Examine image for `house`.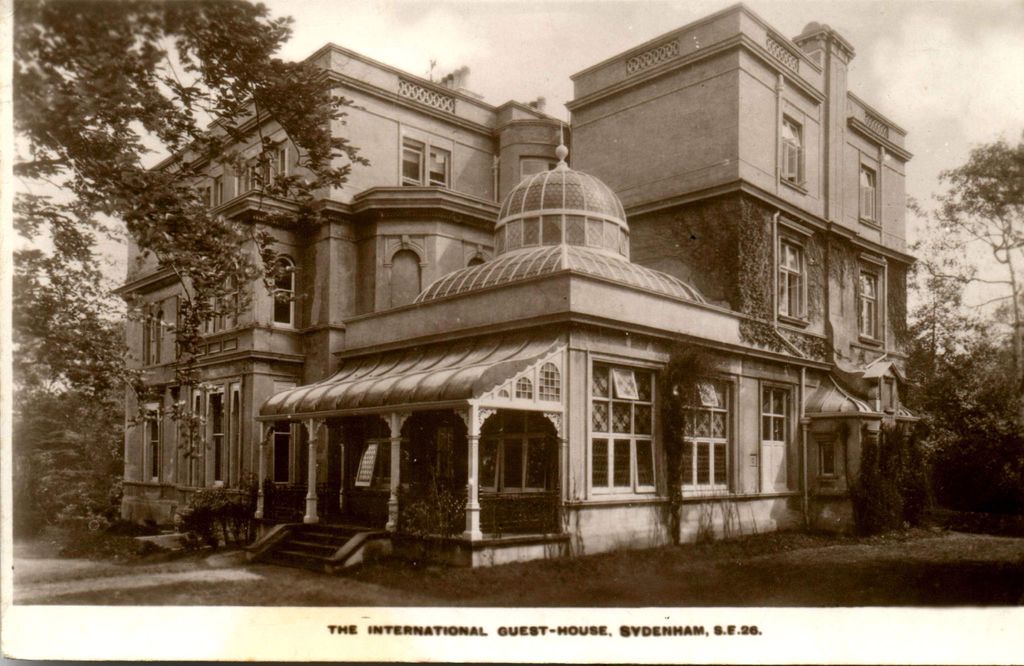
Examination result: (x1=129, y1=15, x2=903, y2=569).
